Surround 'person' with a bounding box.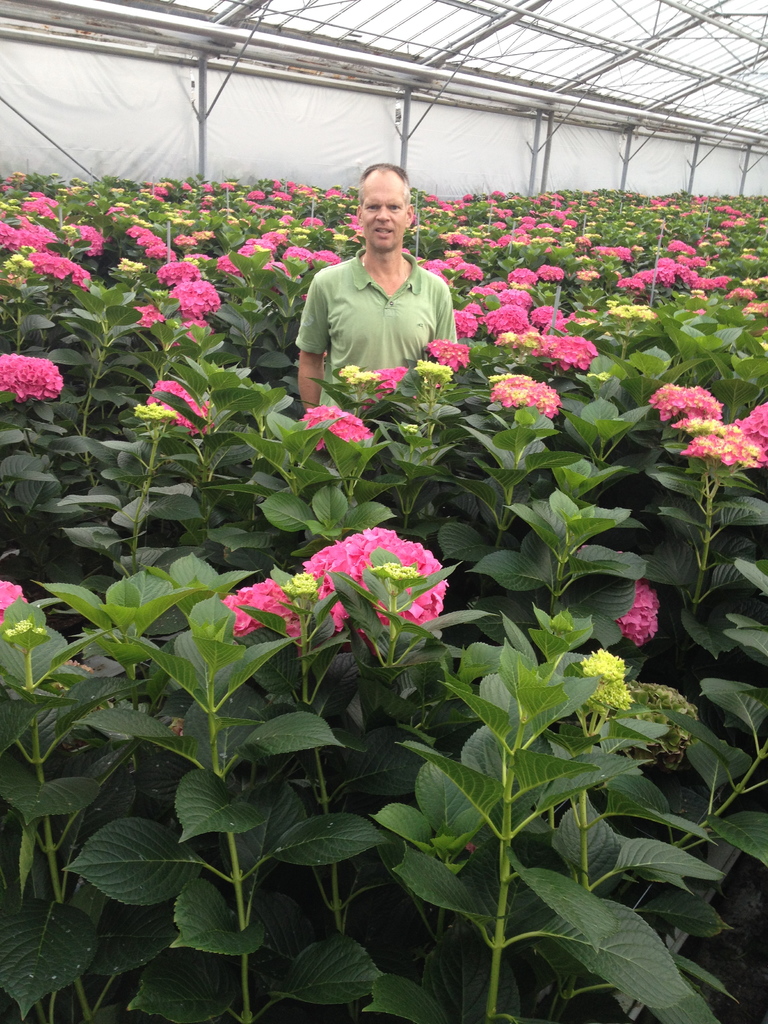
(295, 164, 465, 402).
